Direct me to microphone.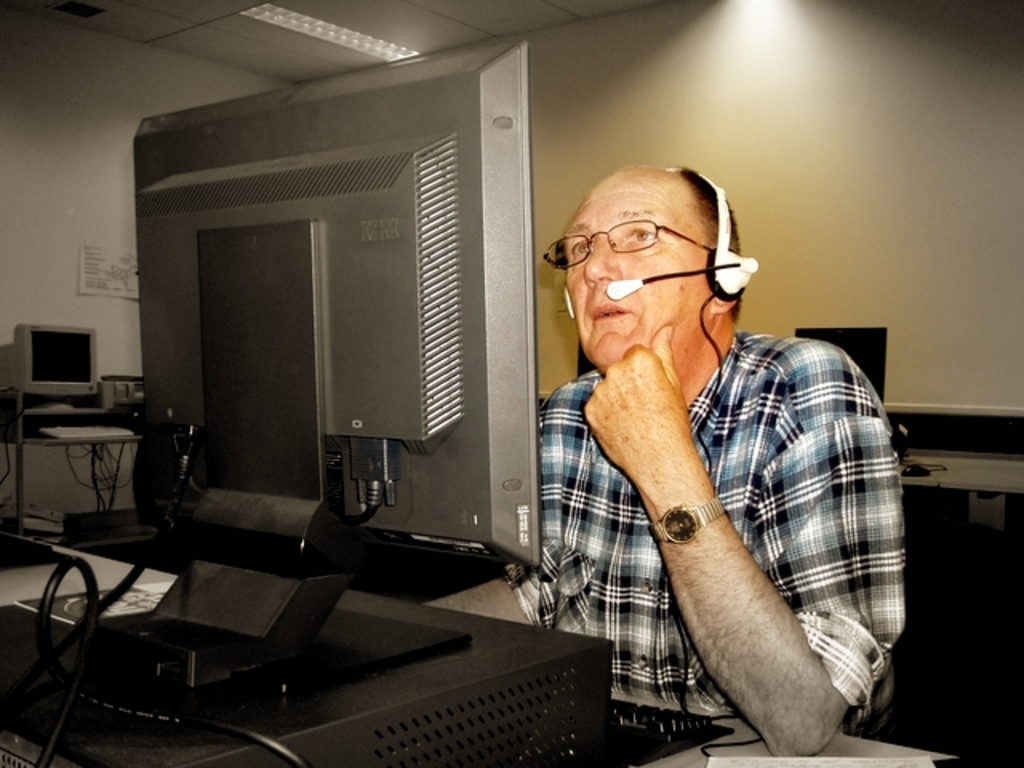
Direction: bbox(606, 278, 638, 301).
